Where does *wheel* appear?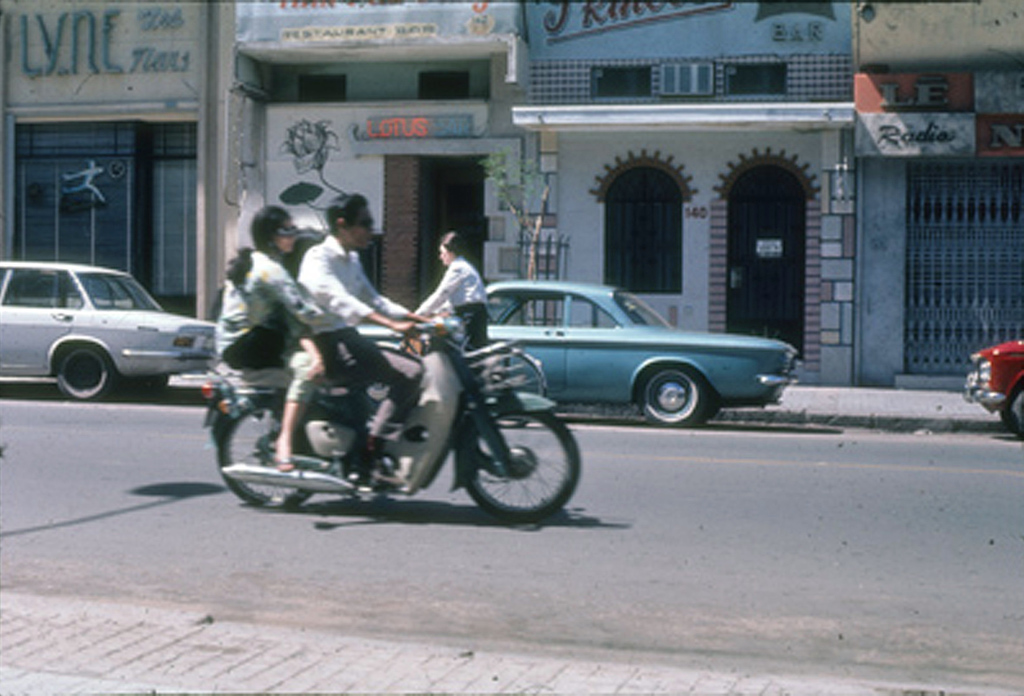
Appears at region(451, 409, 585, 520).
